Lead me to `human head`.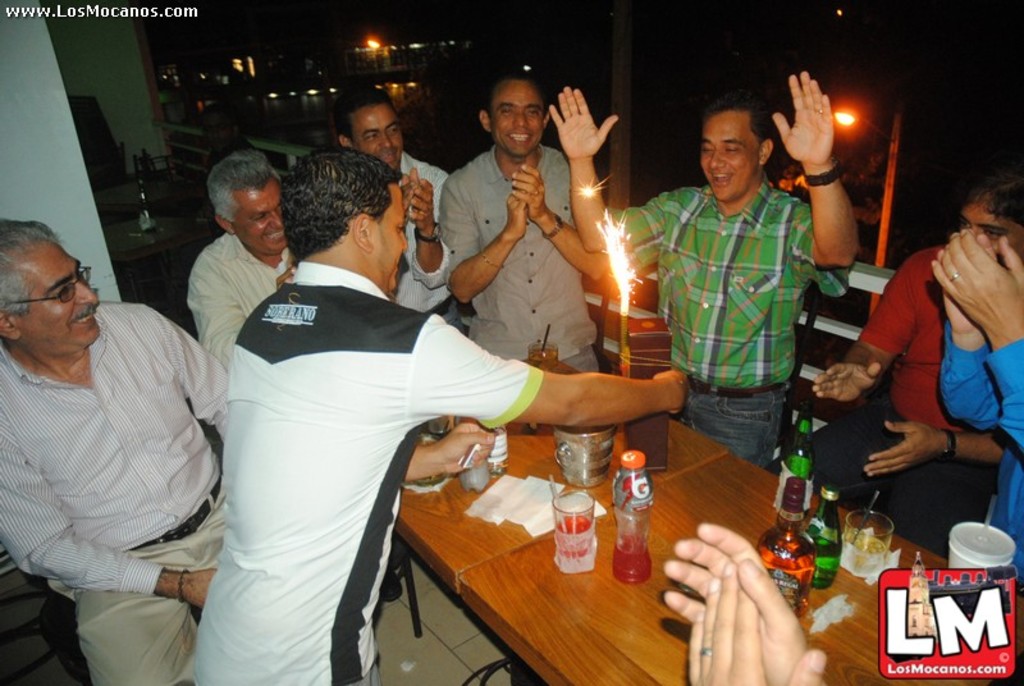
Lead to <box>696,100,773,206</box>.
